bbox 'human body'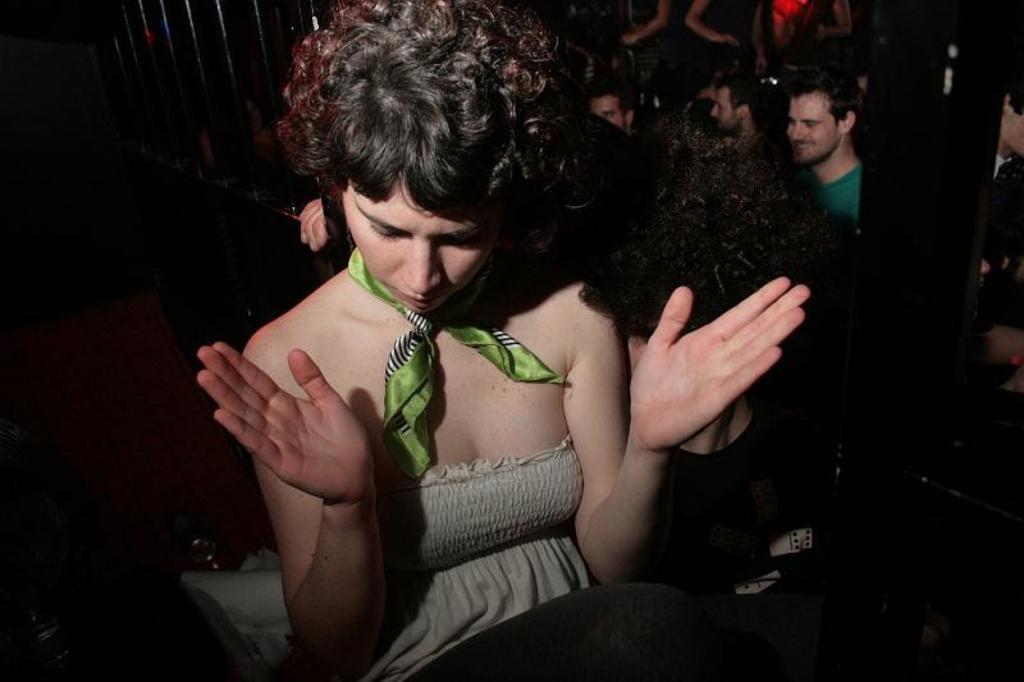
781/69/858/220
